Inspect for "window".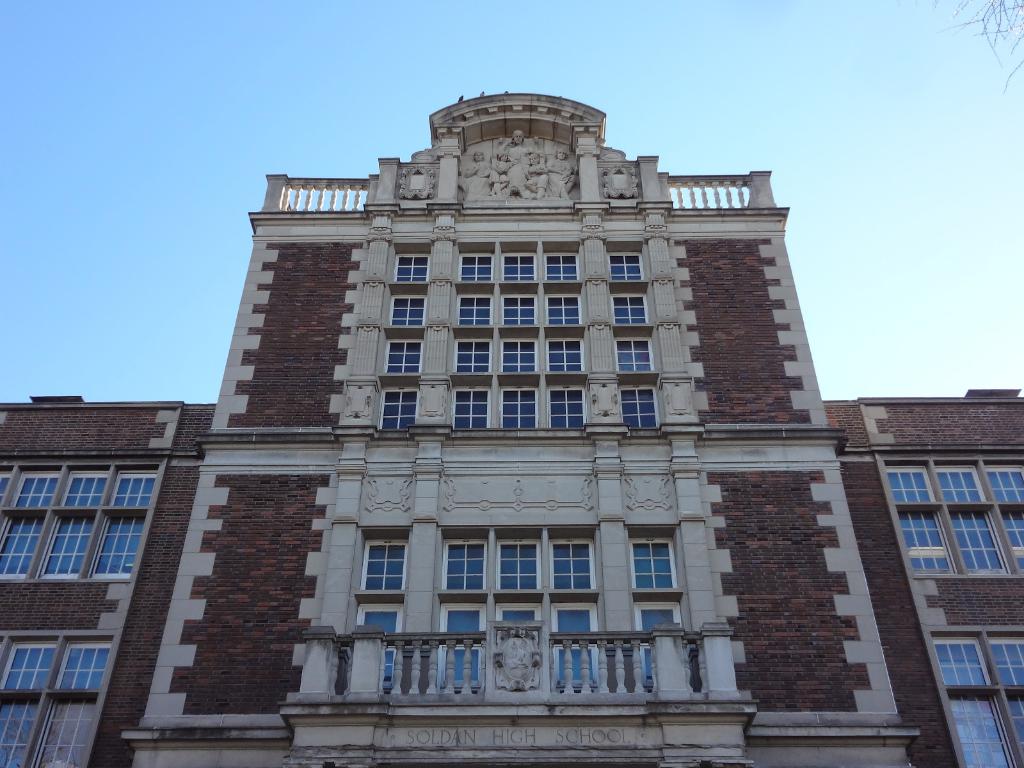
Inspection: <region>0, 692, 49, 765</region>.
